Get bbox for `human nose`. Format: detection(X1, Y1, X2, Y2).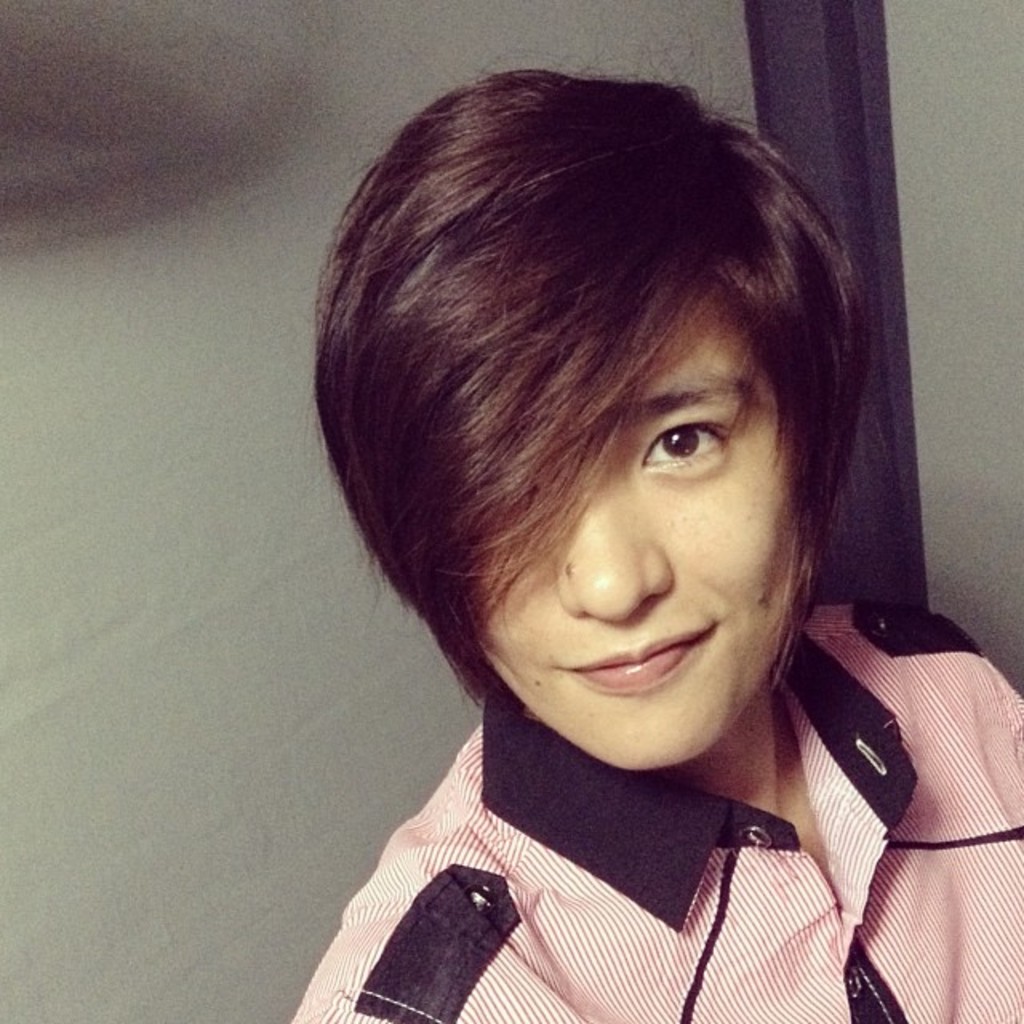
detection(566, 467, 669, 621).
